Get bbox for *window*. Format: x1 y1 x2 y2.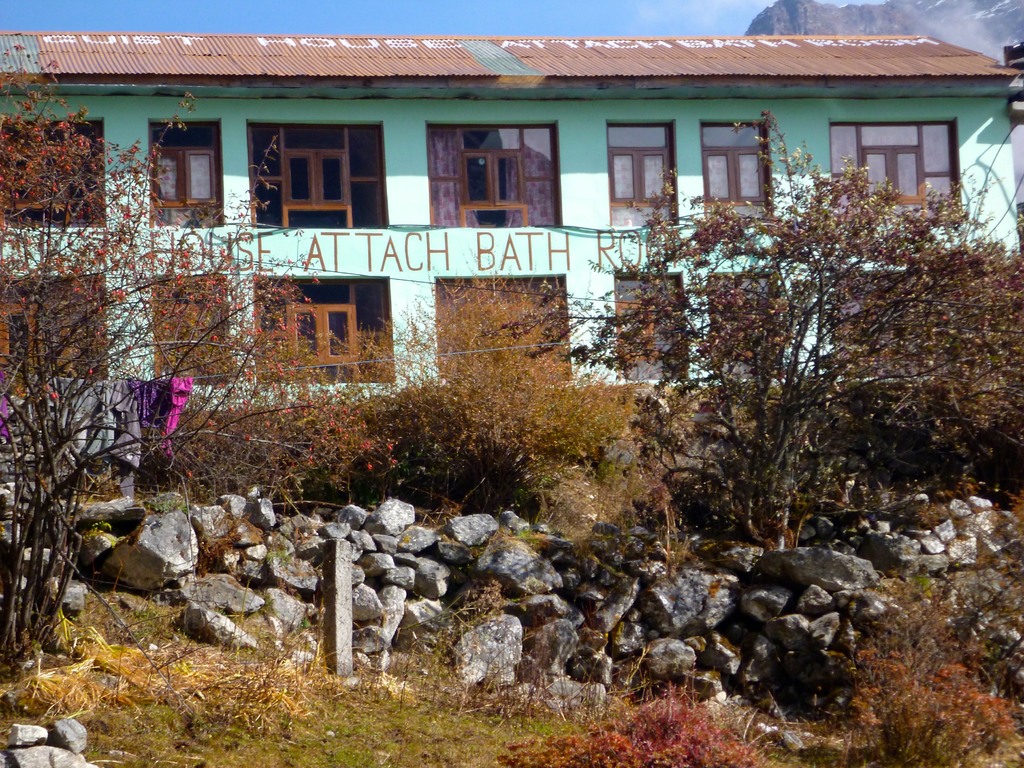
137 265 243 399.
